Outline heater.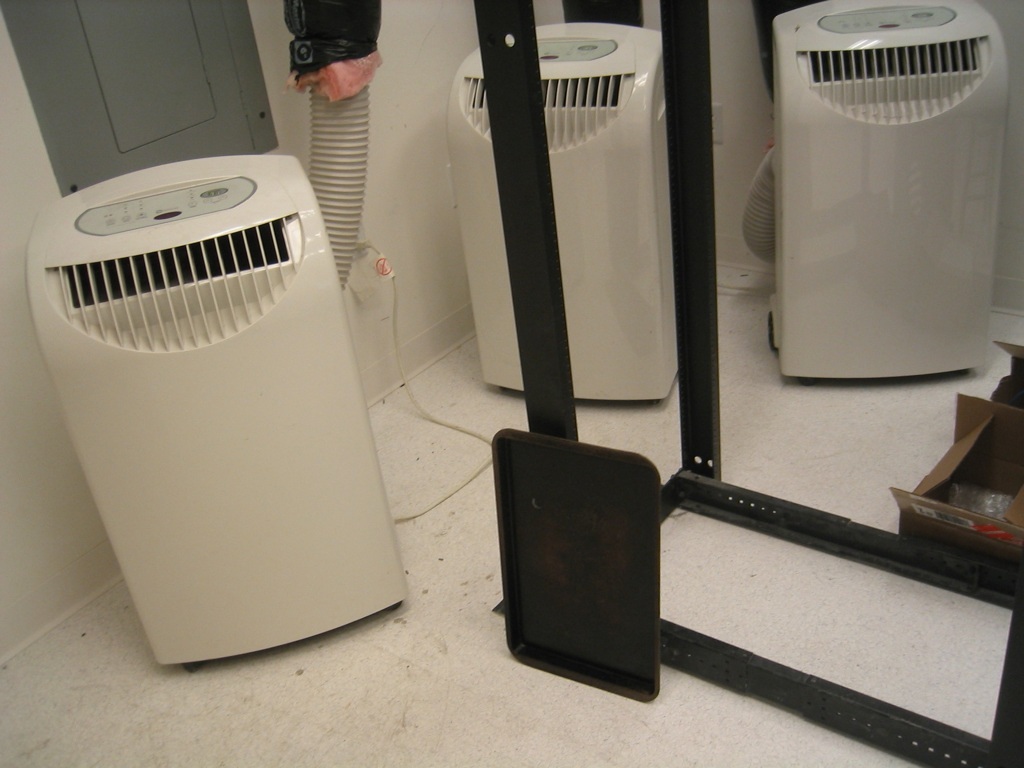
Outline: 774 0 1014 377.
